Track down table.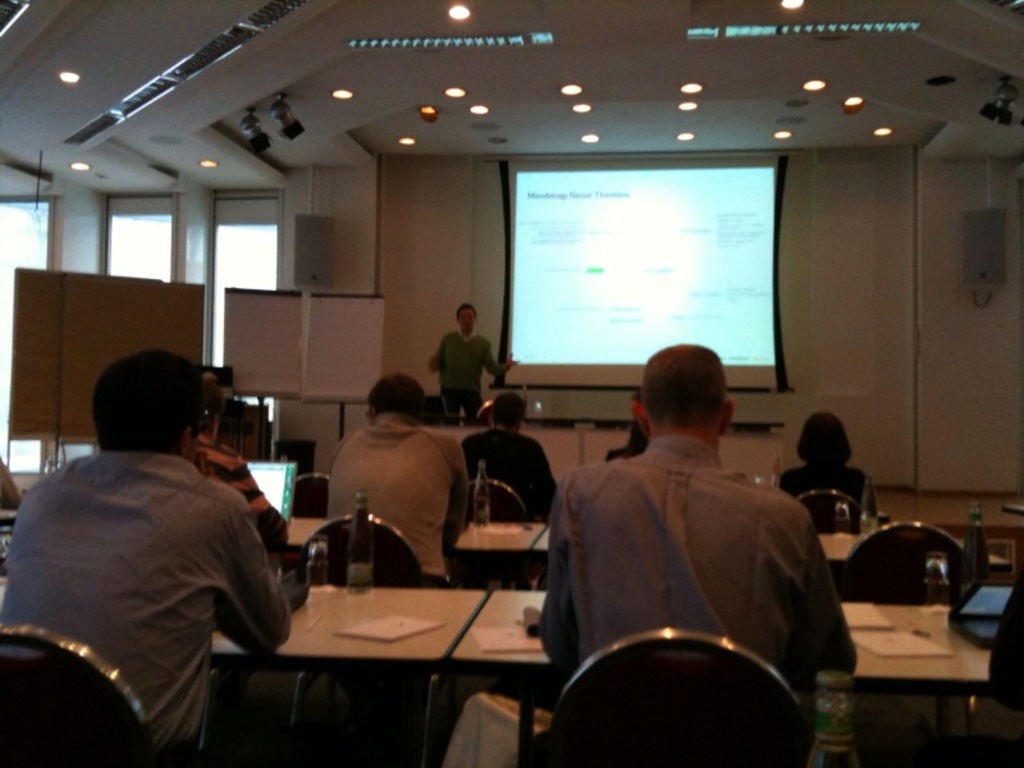
Tracked to 206, 591, 489, 767.
